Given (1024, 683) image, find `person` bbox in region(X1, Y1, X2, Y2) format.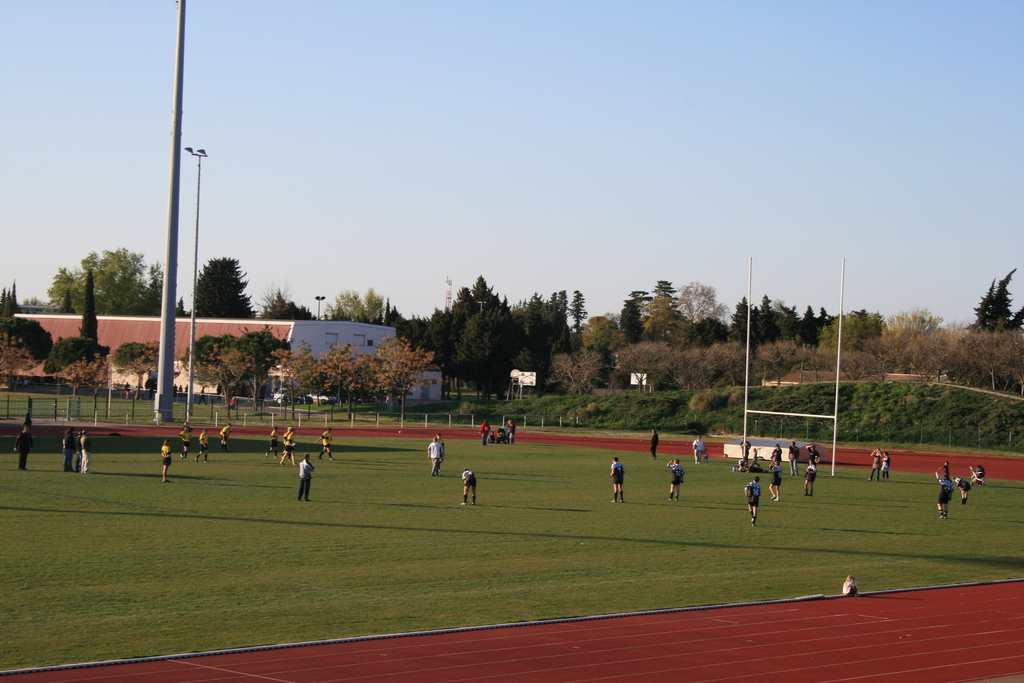
region(318, 427, 335, 463).
